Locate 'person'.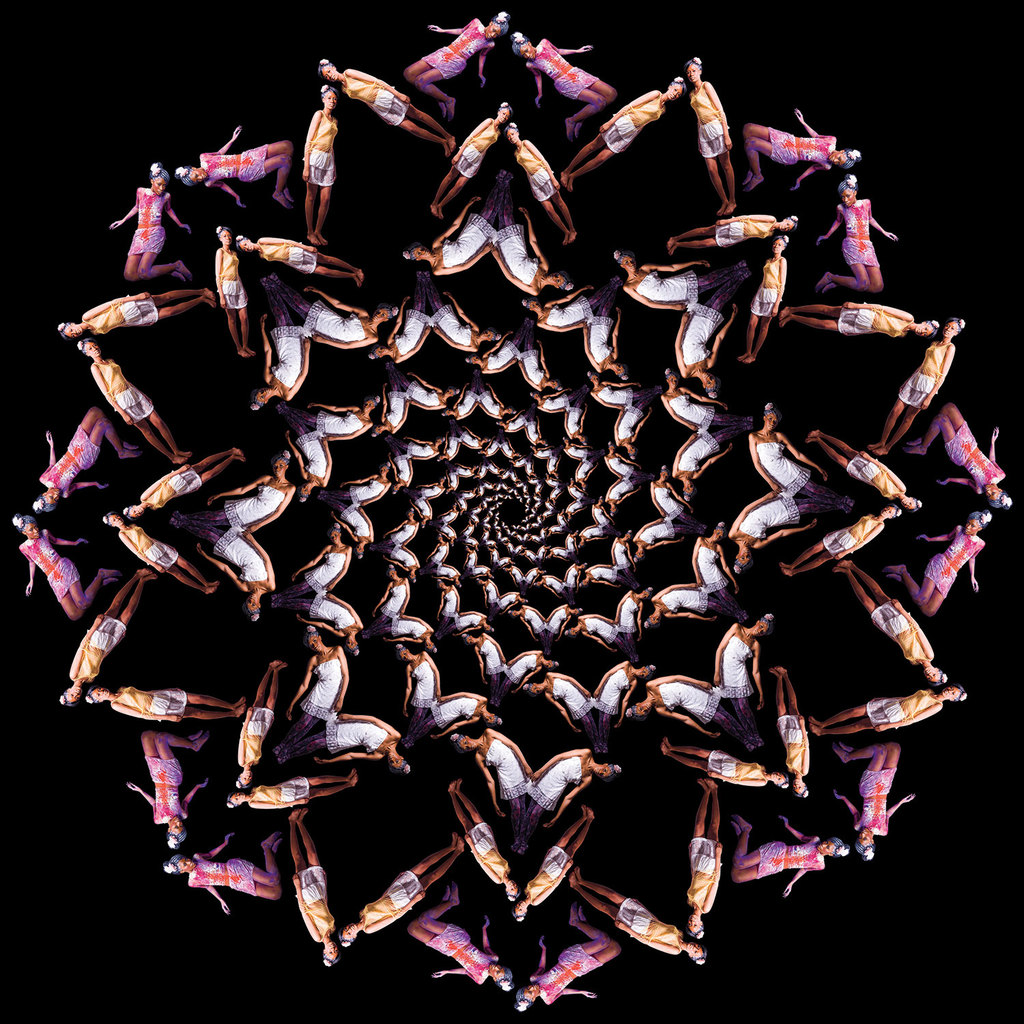
Bounding box: <box>509,743,624,836</box>.
